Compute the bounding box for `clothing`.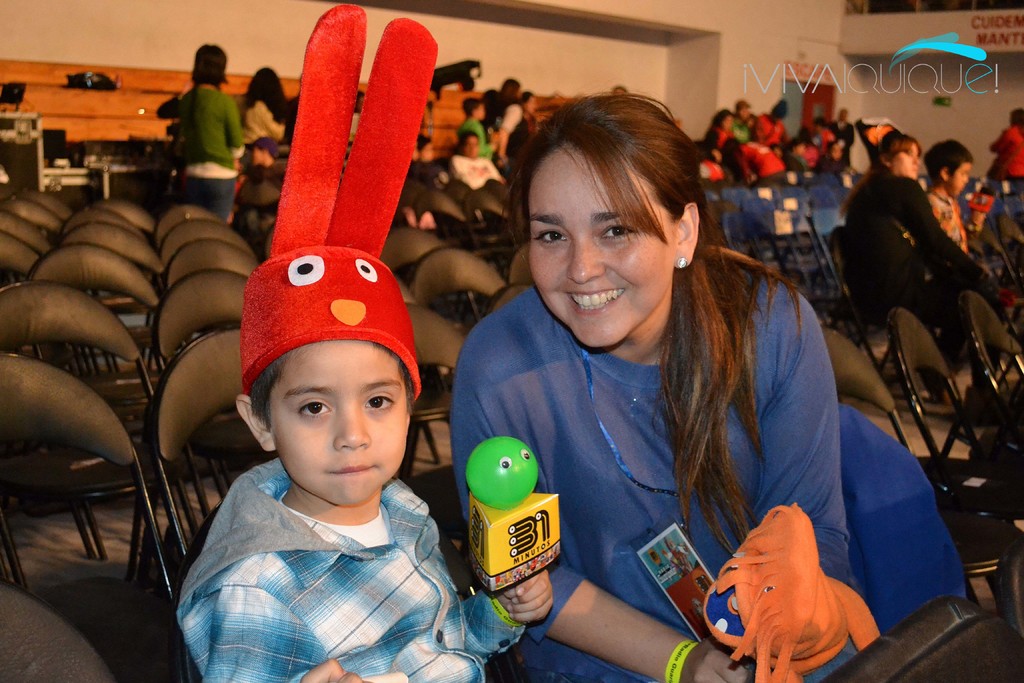
pyautogui.locateOnScreen(911, 165, 980, 269).
